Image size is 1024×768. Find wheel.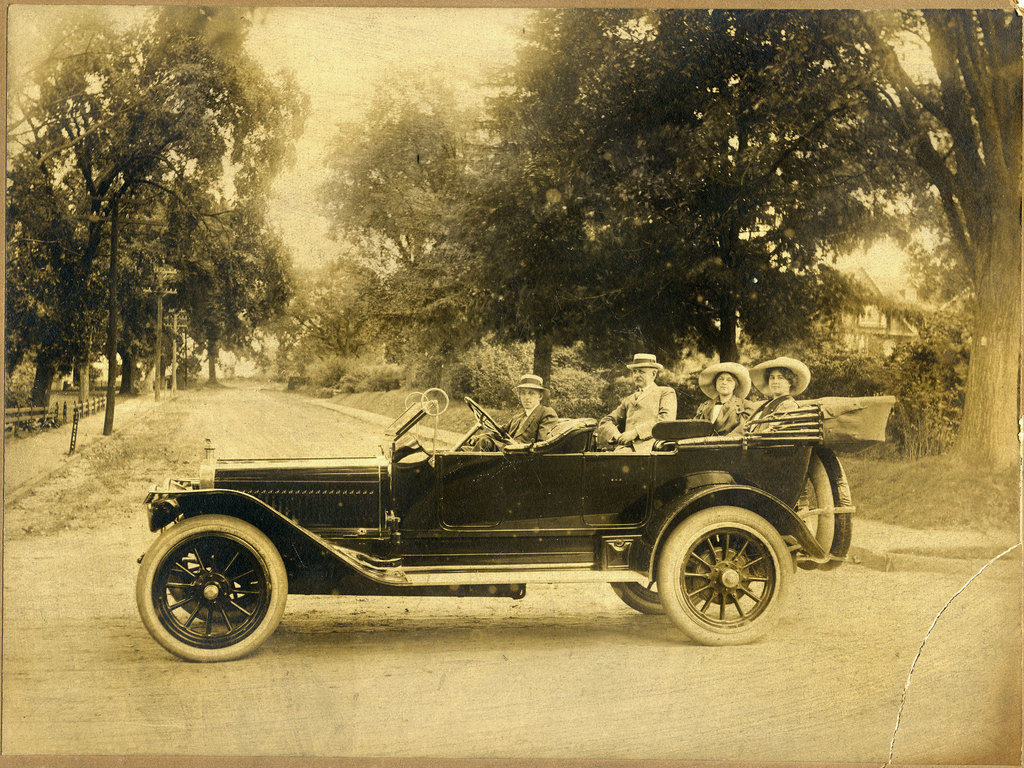
[x1=652, y1=498, x2=802, y2=647].
